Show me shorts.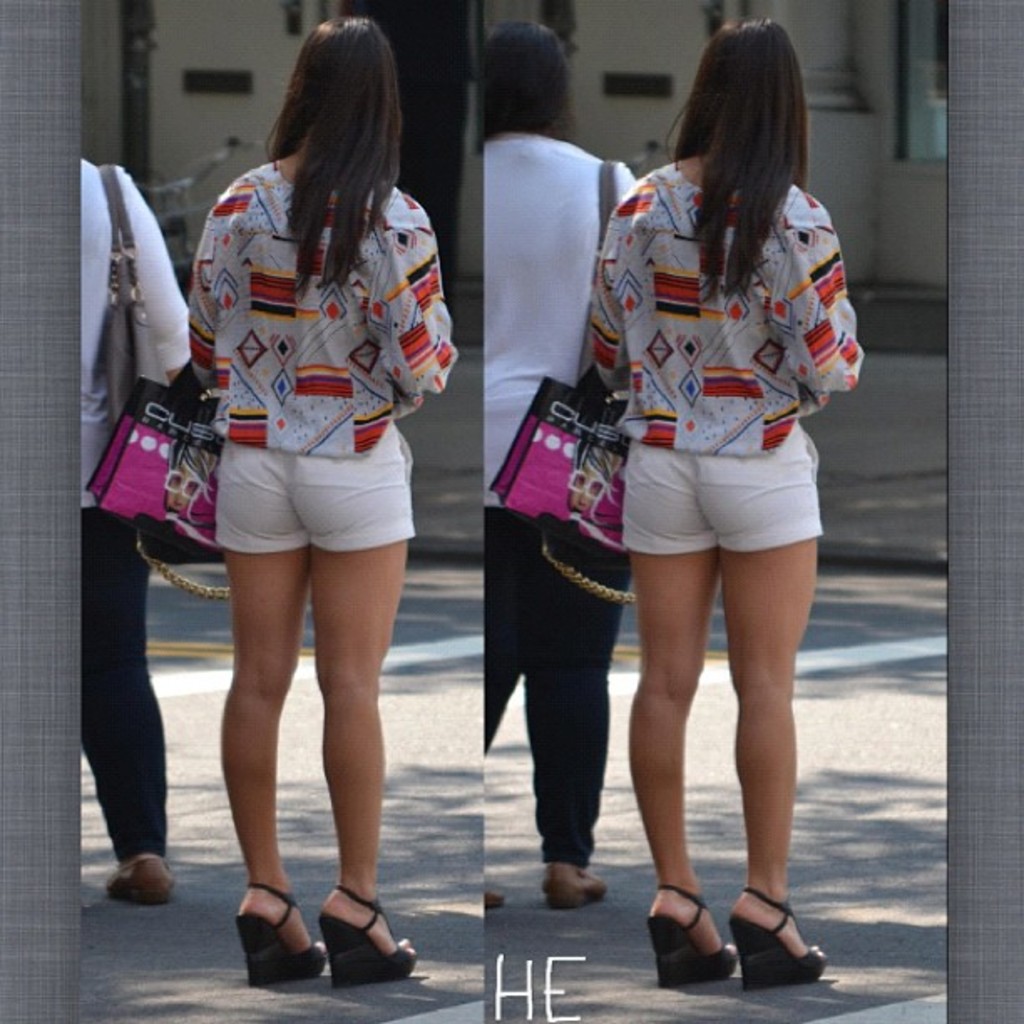
shorts is here: [left=622, top=422, right=827, bottom=557].
